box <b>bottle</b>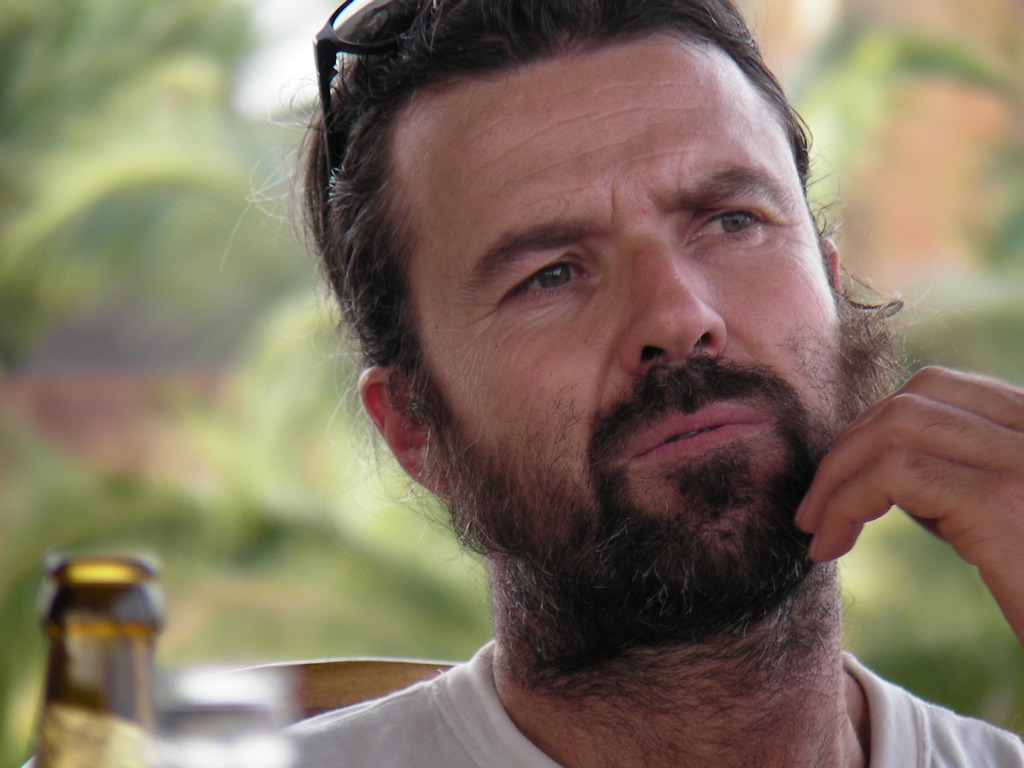
locate(38, 551, 166, 765)
